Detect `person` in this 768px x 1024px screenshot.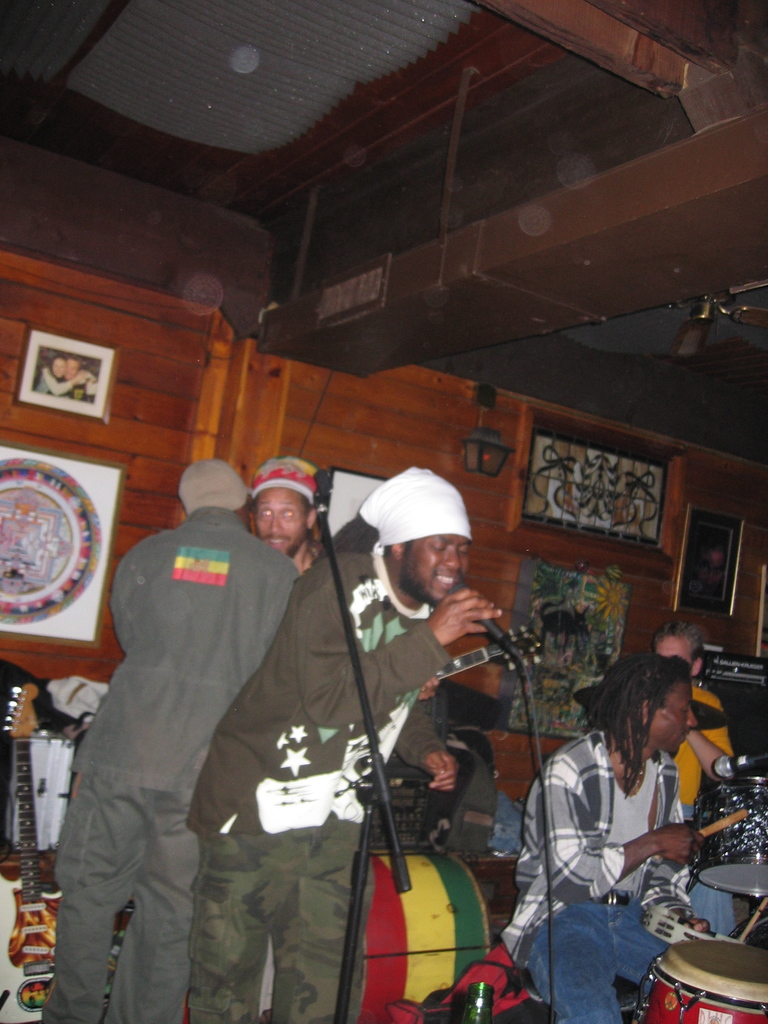
Detection: bbox=(646, 600, 739, 817).
